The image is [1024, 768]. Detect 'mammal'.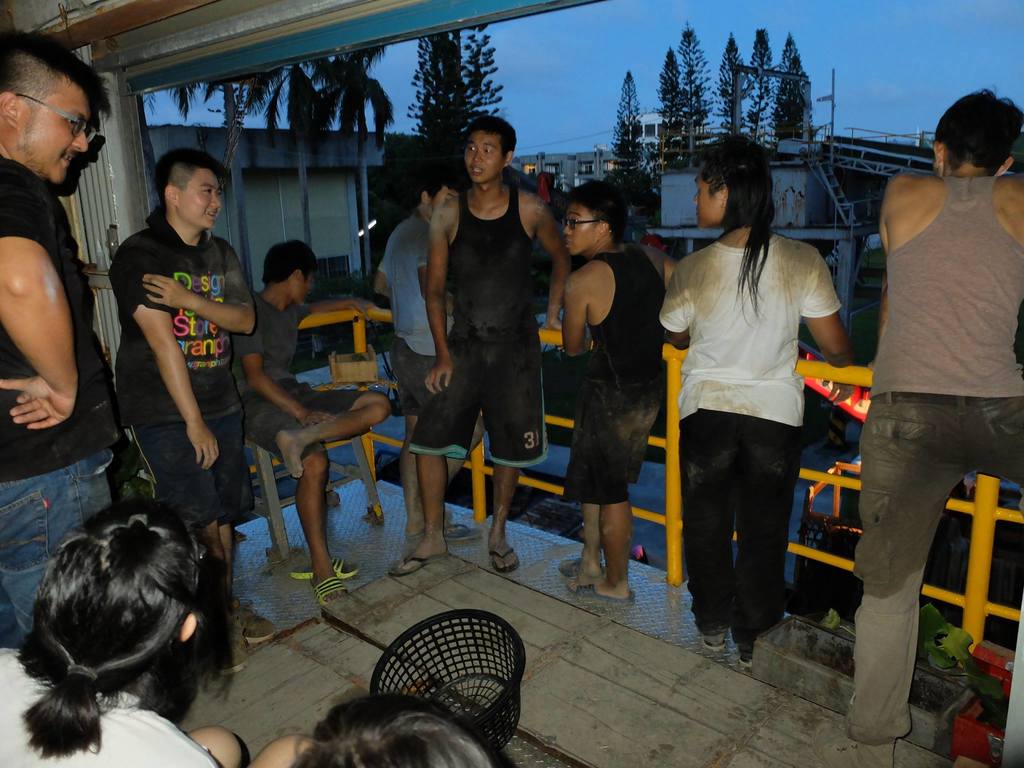
Detection: Rect(21, 498, 236, 767).
